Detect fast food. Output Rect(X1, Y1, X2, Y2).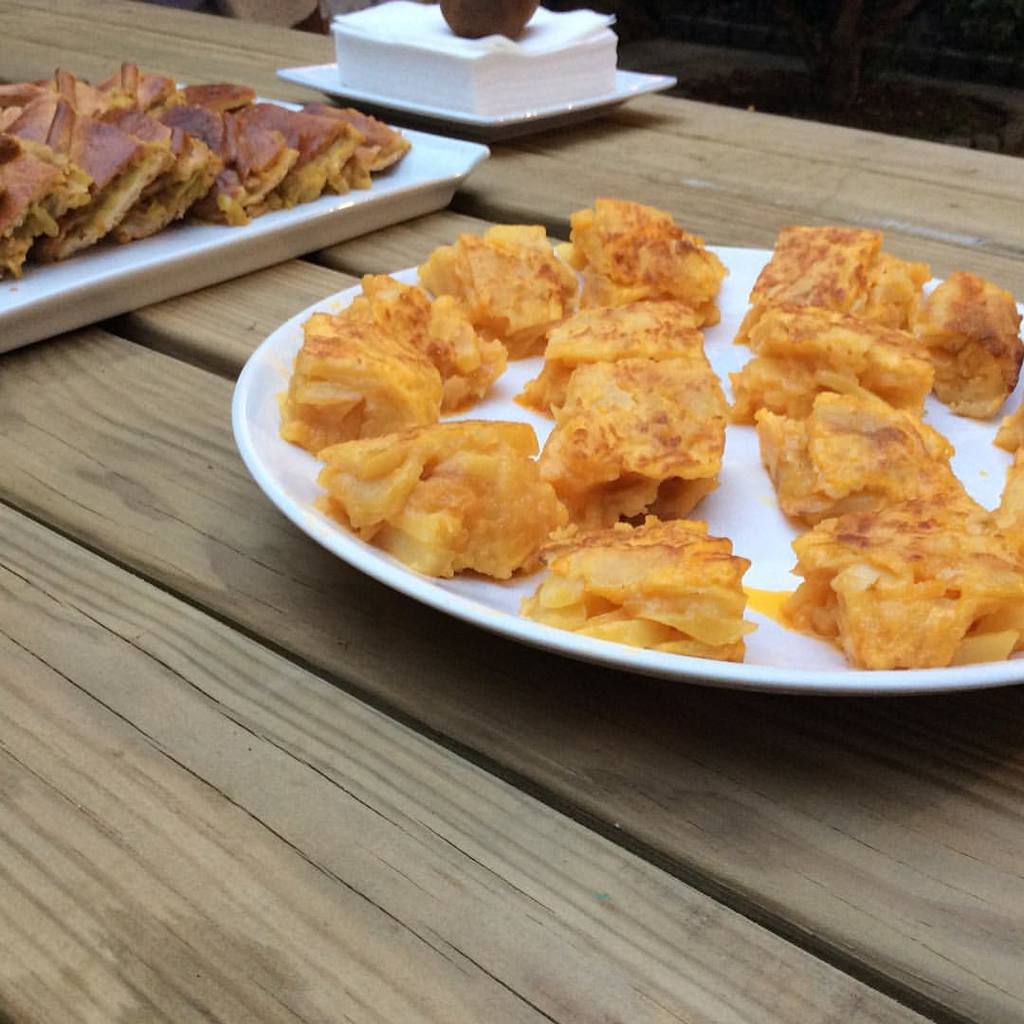
Rect(289, 247, 511, 440).
